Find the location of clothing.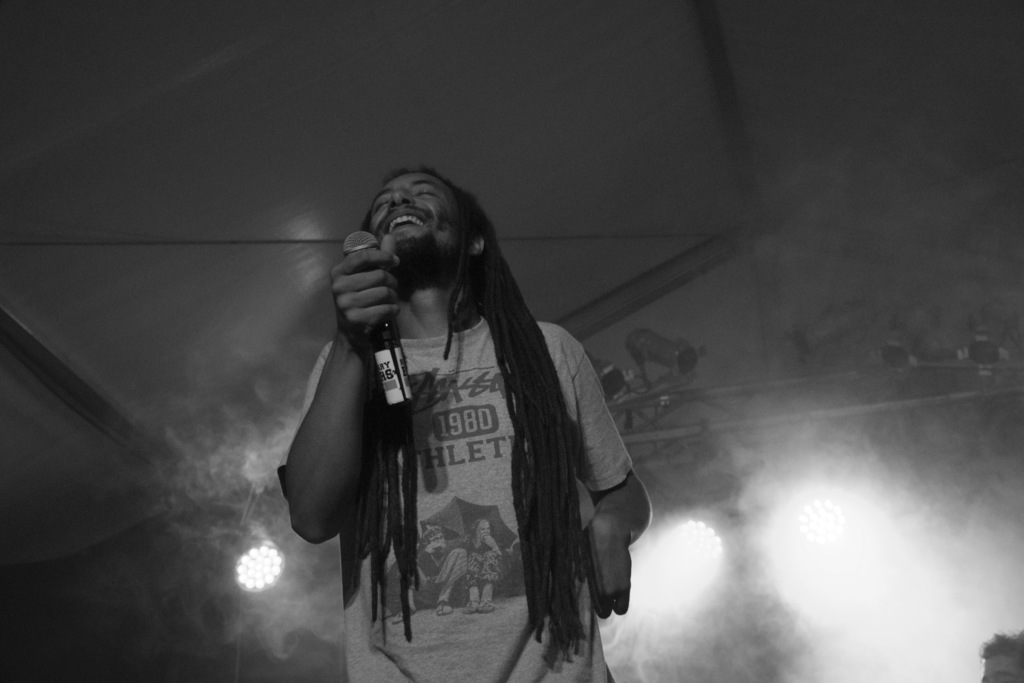
Location: 289/237/636/655.
